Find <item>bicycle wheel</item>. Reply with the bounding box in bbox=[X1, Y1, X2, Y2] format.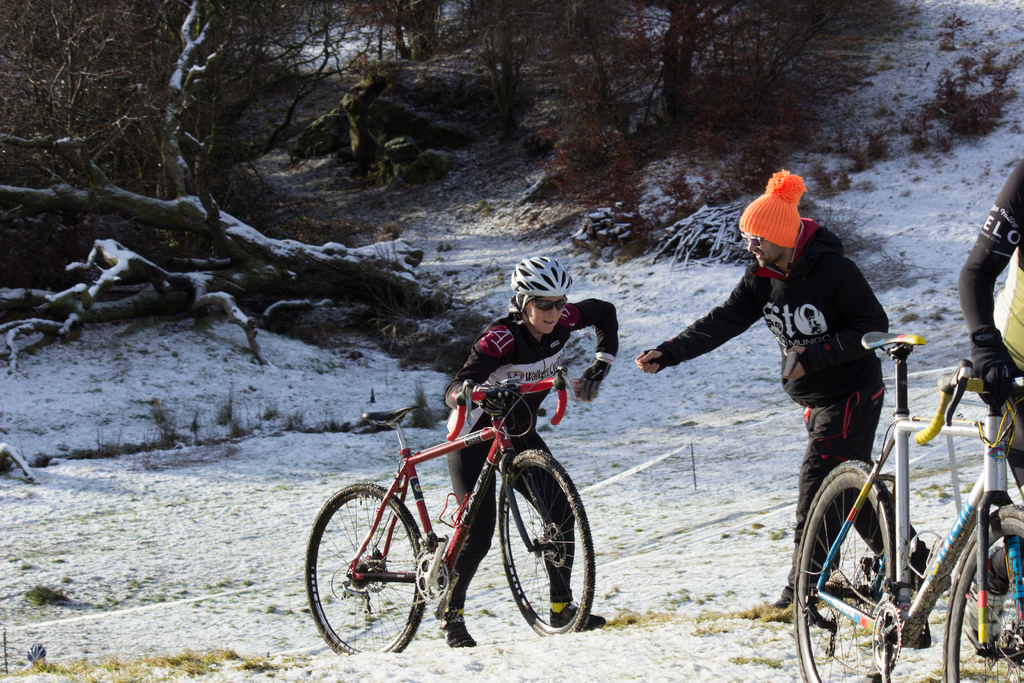
bbox=[495, 450, 595, 635].
